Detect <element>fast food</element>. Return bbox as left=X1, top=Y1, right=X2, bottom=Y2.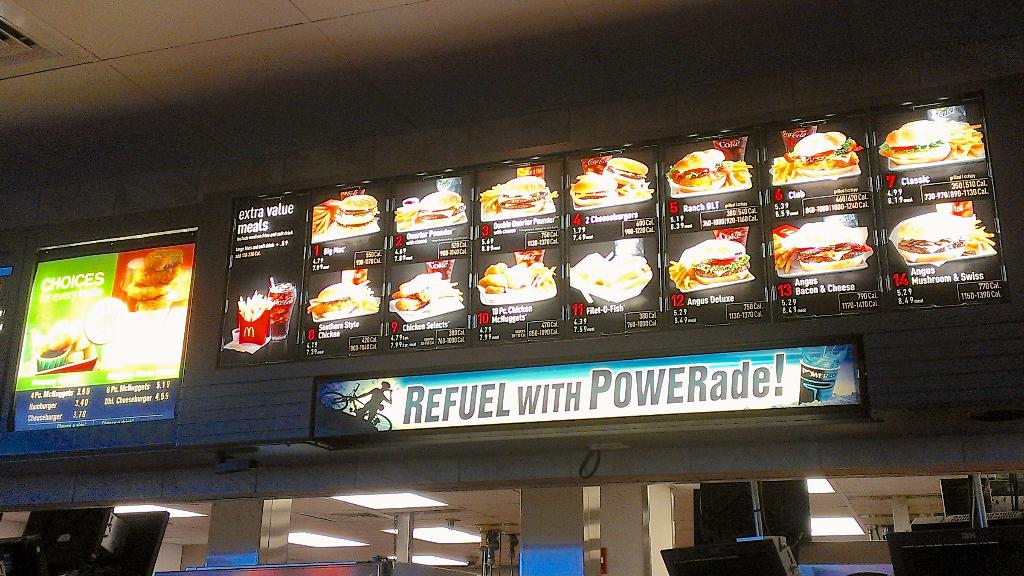
left=576, top=172, right=614, bottom=201.
